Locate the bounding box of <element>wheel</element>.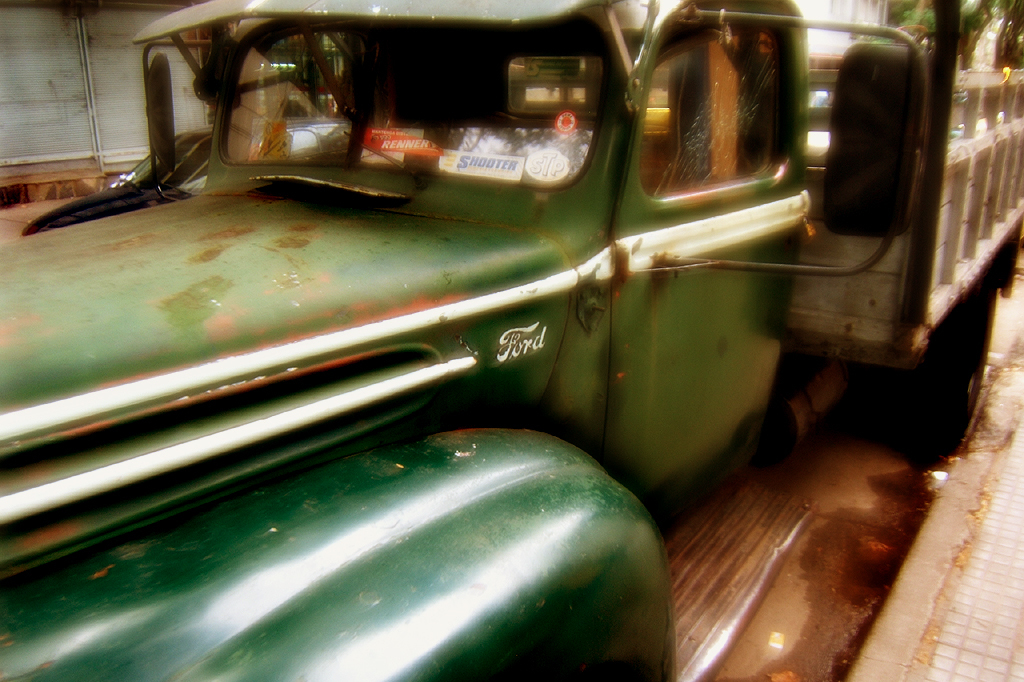
Bounding box: rect(895, 265, 996, 454).
